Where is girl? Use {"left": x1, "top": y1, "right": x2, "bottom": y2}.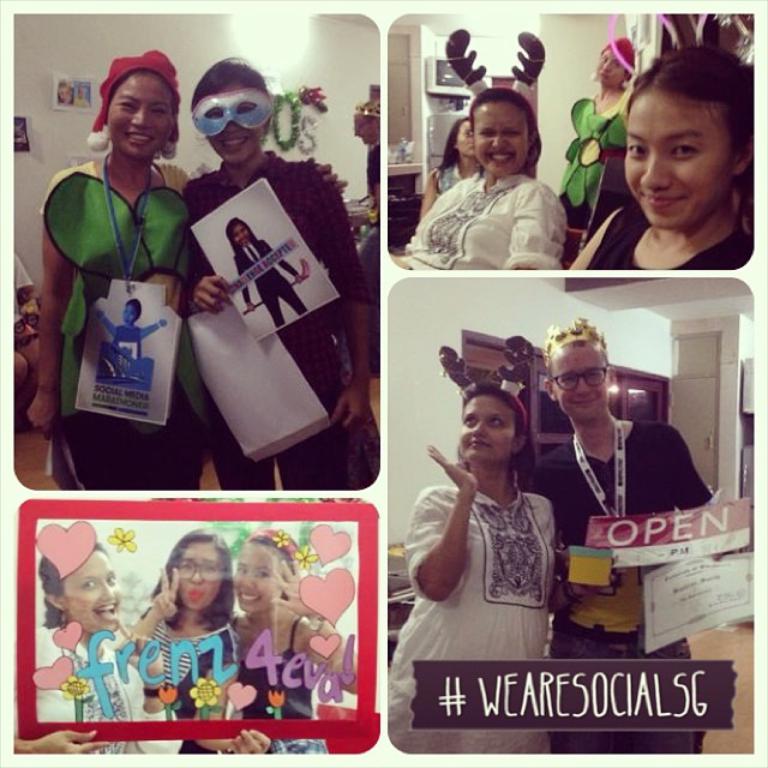
{"left": 228, "top": 215, "right": 310, "bottom": 332}.
